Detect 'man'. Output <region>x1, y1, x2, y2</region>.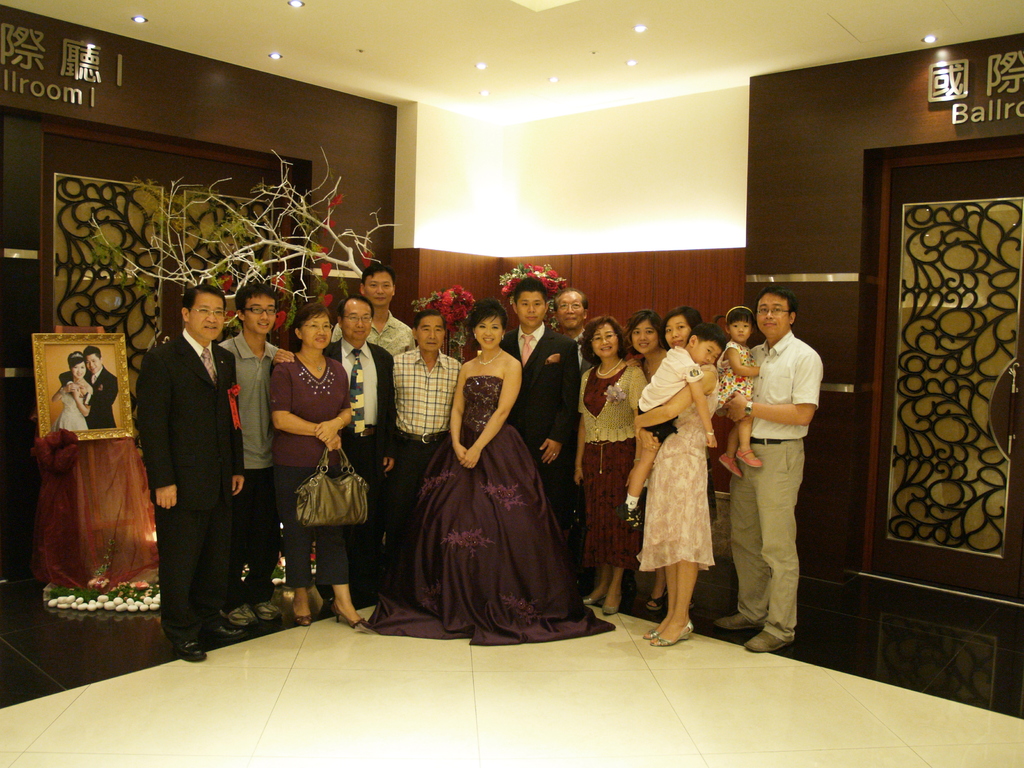
<region>557, 287, 587, 377</region>.
